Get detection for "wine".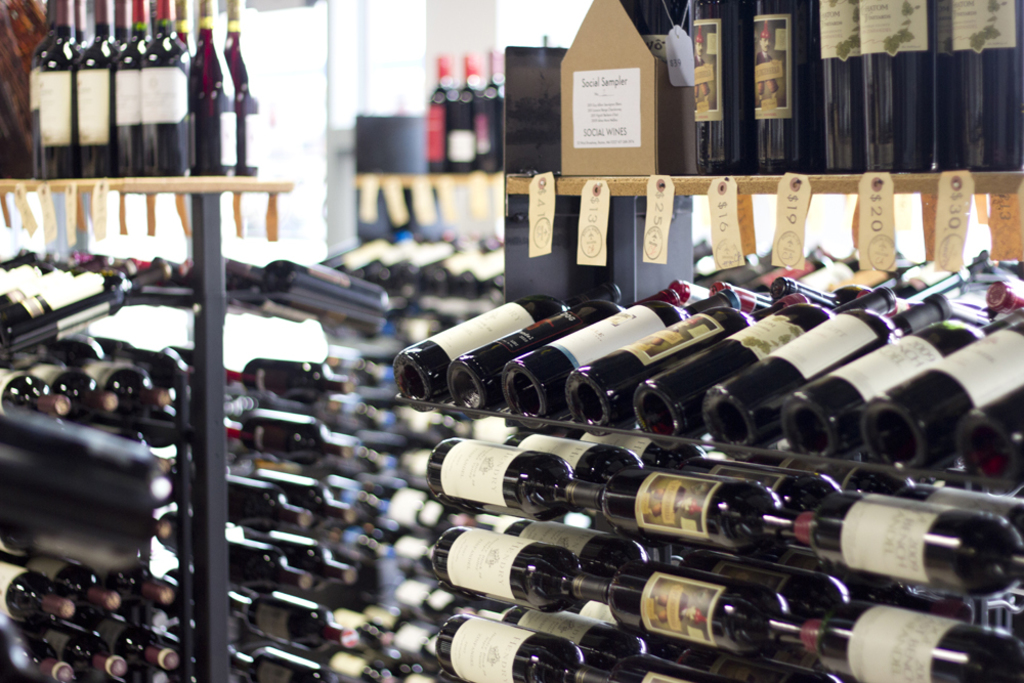
Detection: detection(954, 405, 1023, 499).
